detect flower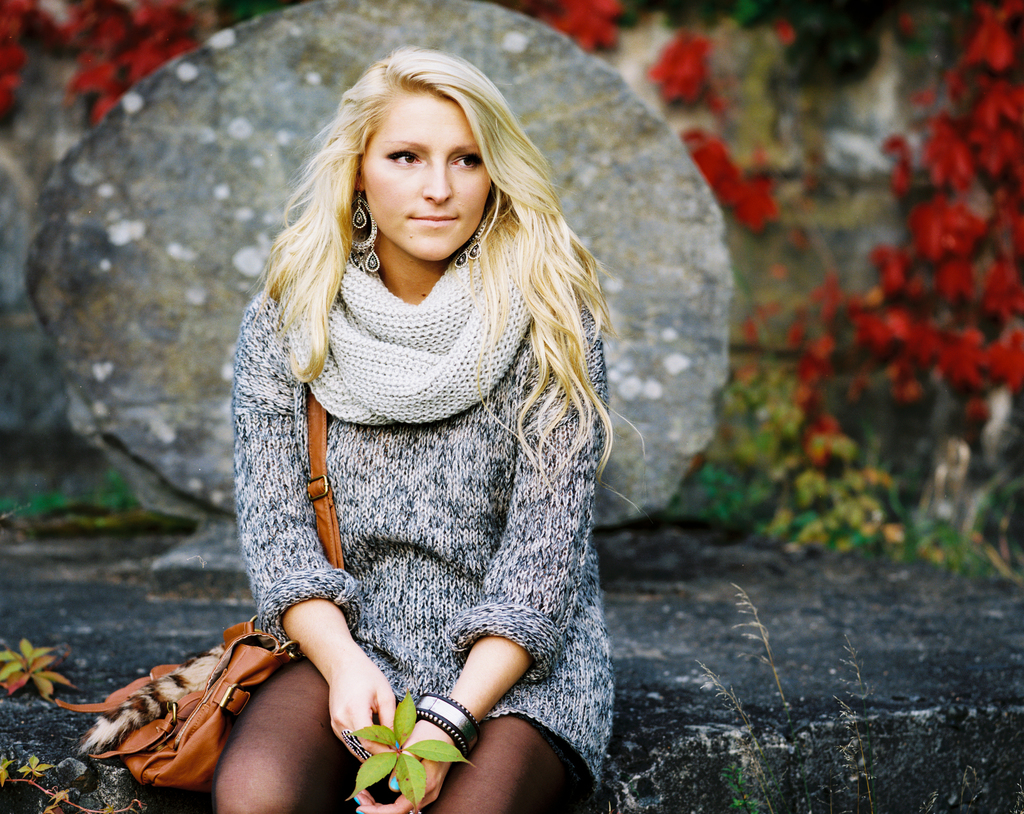
(left=799, top=416, right=852, bottom=469)
